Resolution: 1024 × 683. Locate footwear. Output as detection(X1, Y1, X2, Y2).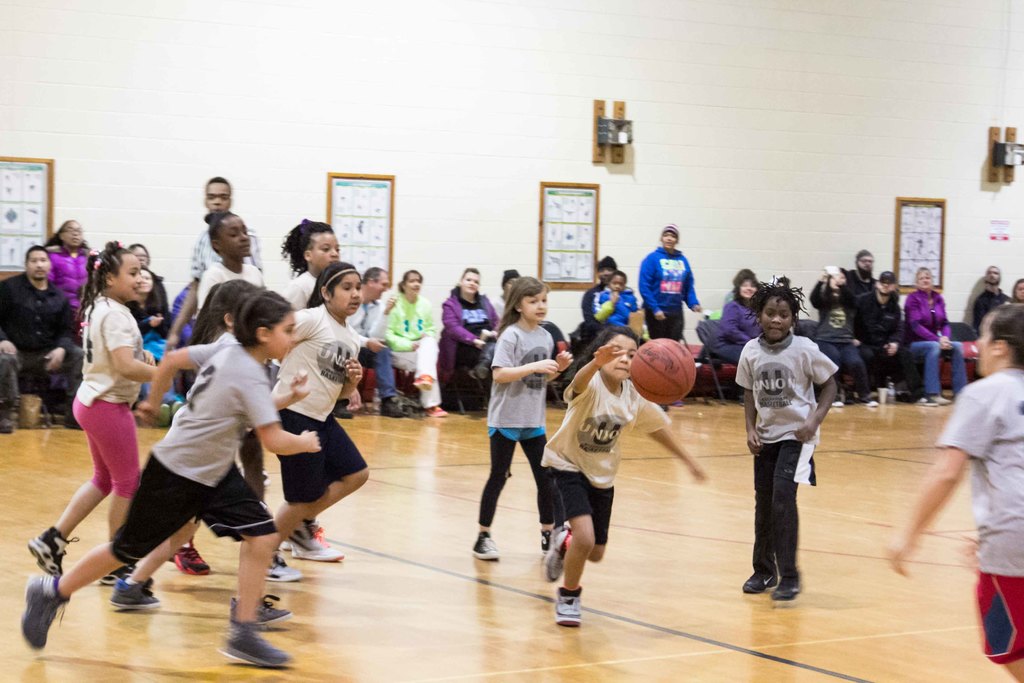
detection(19, 573, 77, 647).
